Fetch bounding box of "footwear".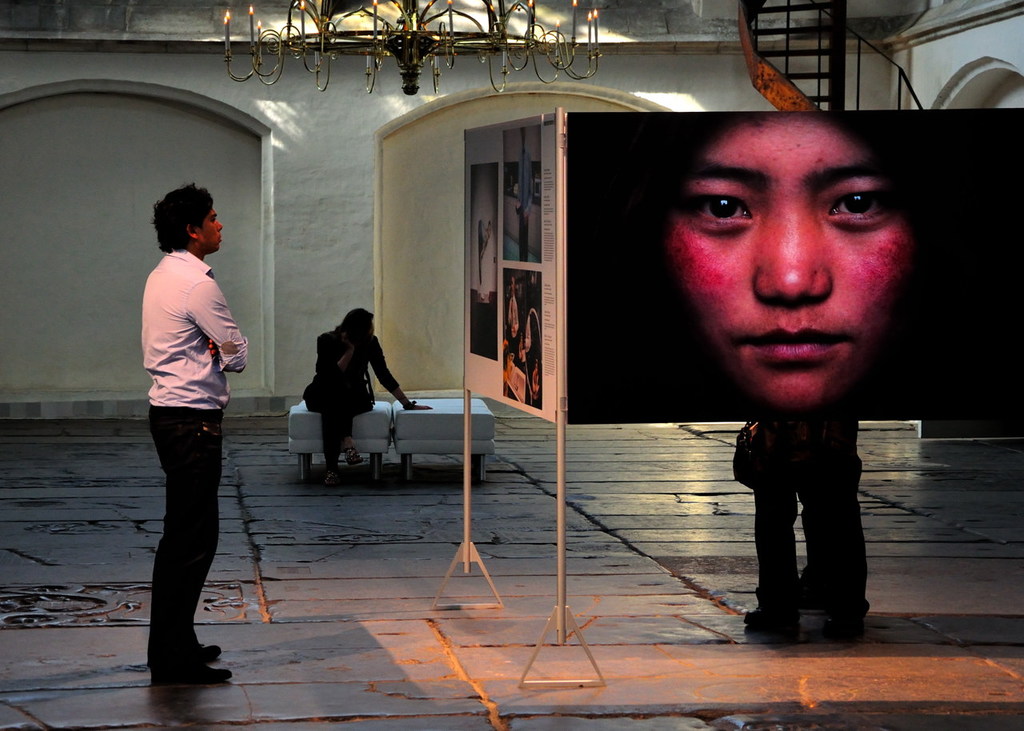
Bbox: (x1=745, y1=617, x2=803, y2=635).
